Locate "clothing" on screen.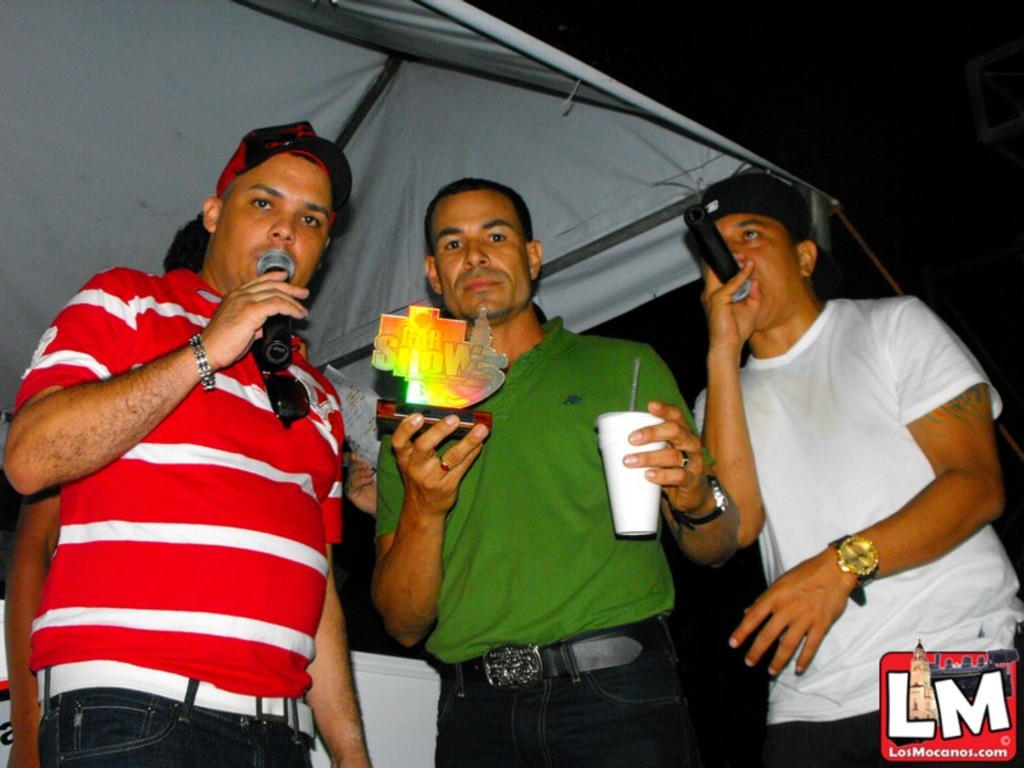
On screen at left=19, top=246, right=362, bottom=767.
